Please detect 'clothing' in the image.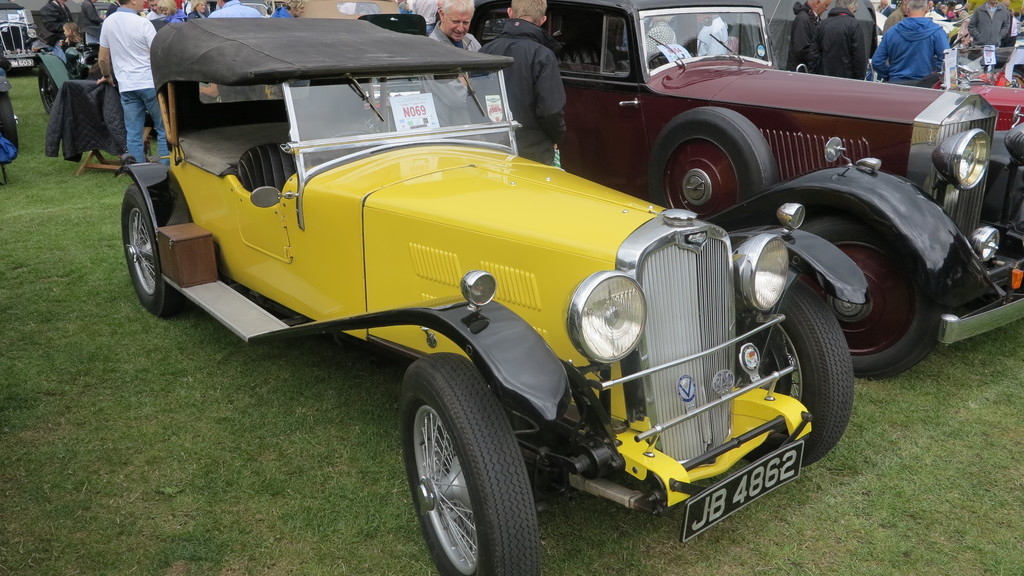
879/3/963/78.
